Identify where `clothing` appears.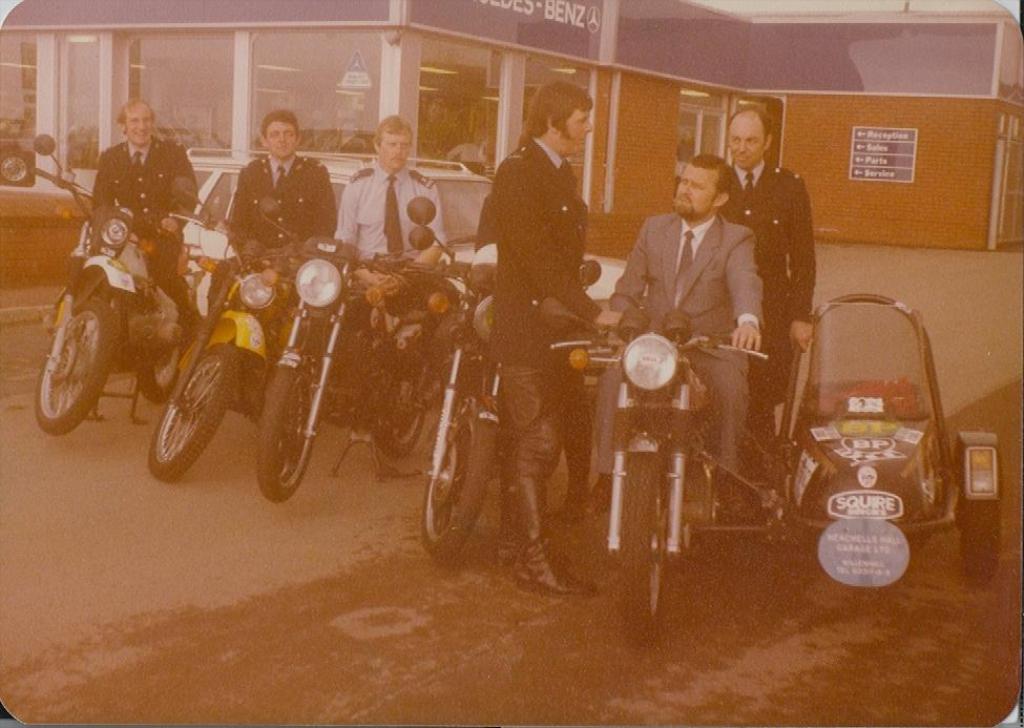
Appears at (335, 146, 424, 254).
